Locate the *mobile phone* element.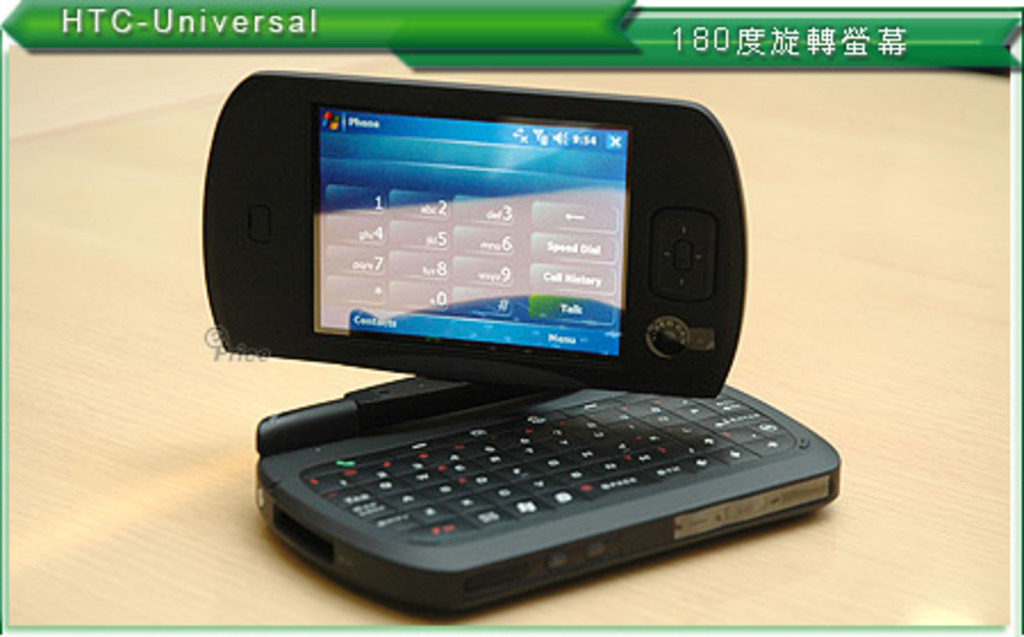
Element bbox: [193,61,844,621].
